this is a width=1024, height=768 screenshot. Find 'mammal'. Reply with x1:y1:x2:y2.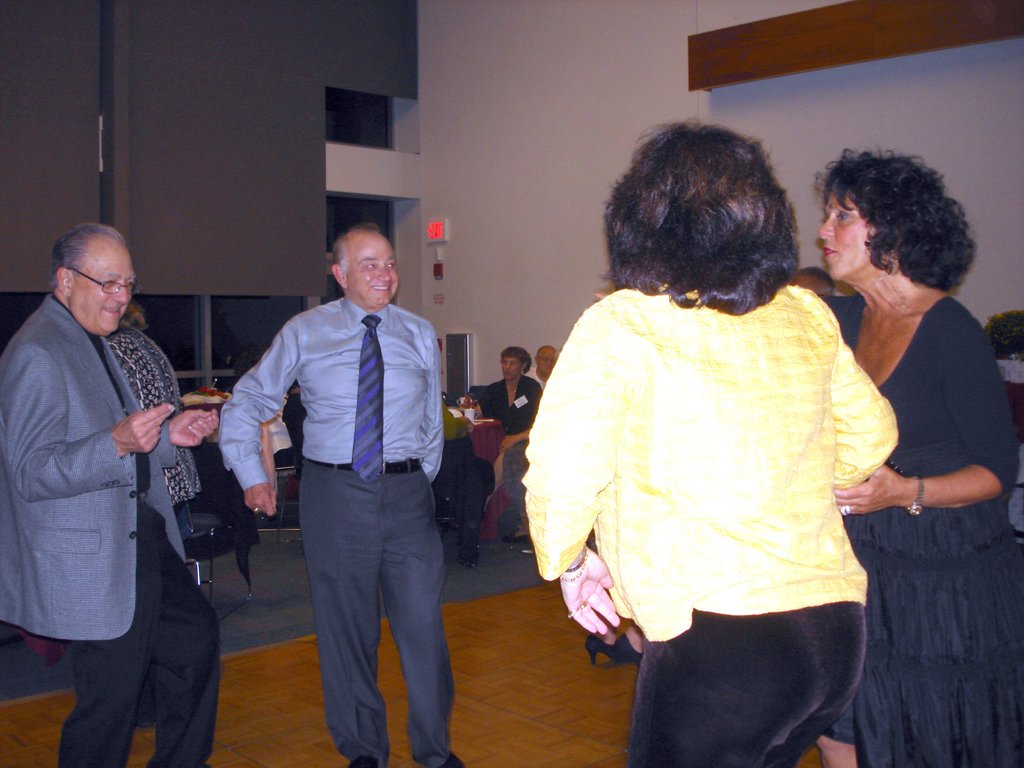
476:153:968:744.
